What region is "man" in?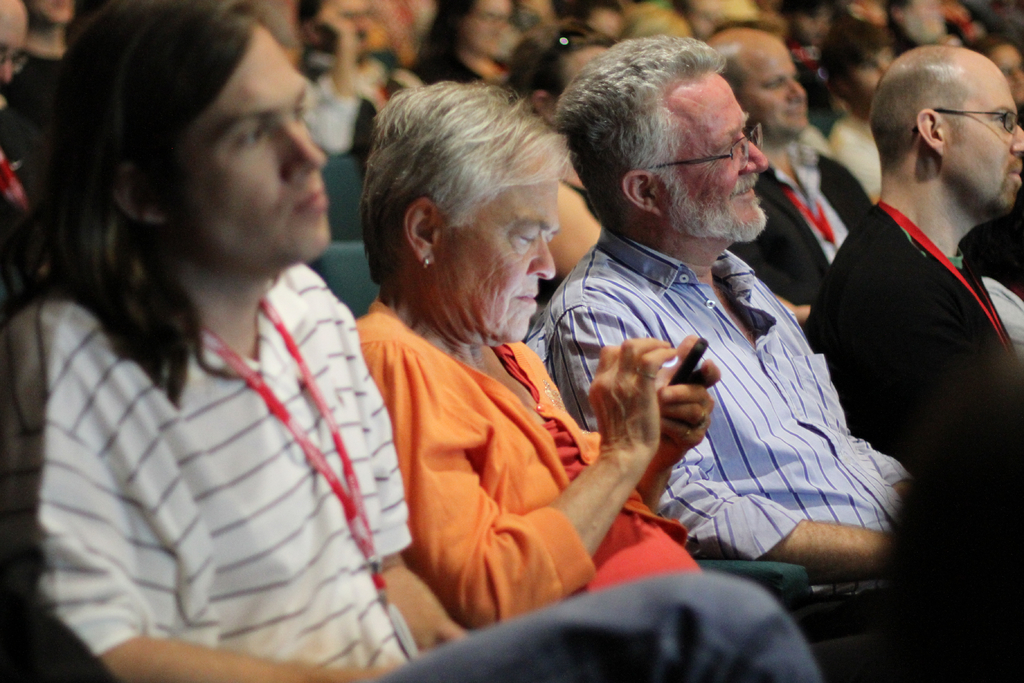
BBox(701, 25, 872, 315).
